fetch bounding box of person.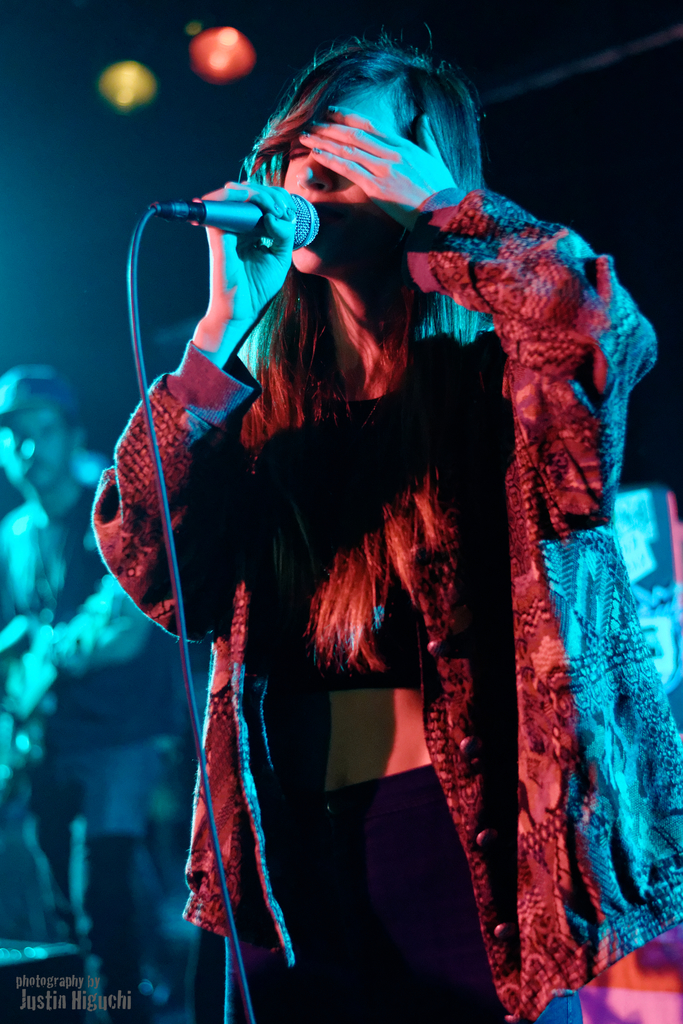
Bbox: rect(0, 357, 196, 1008).
